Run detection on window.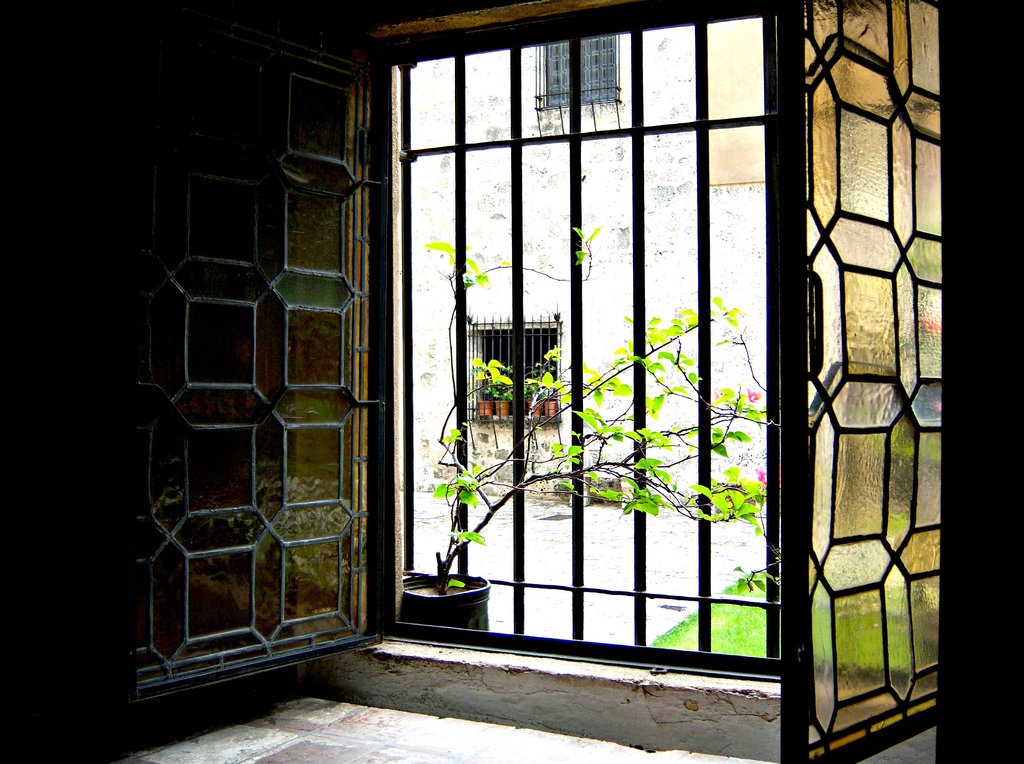
Result: bbox(474, 326, 562, 420).
